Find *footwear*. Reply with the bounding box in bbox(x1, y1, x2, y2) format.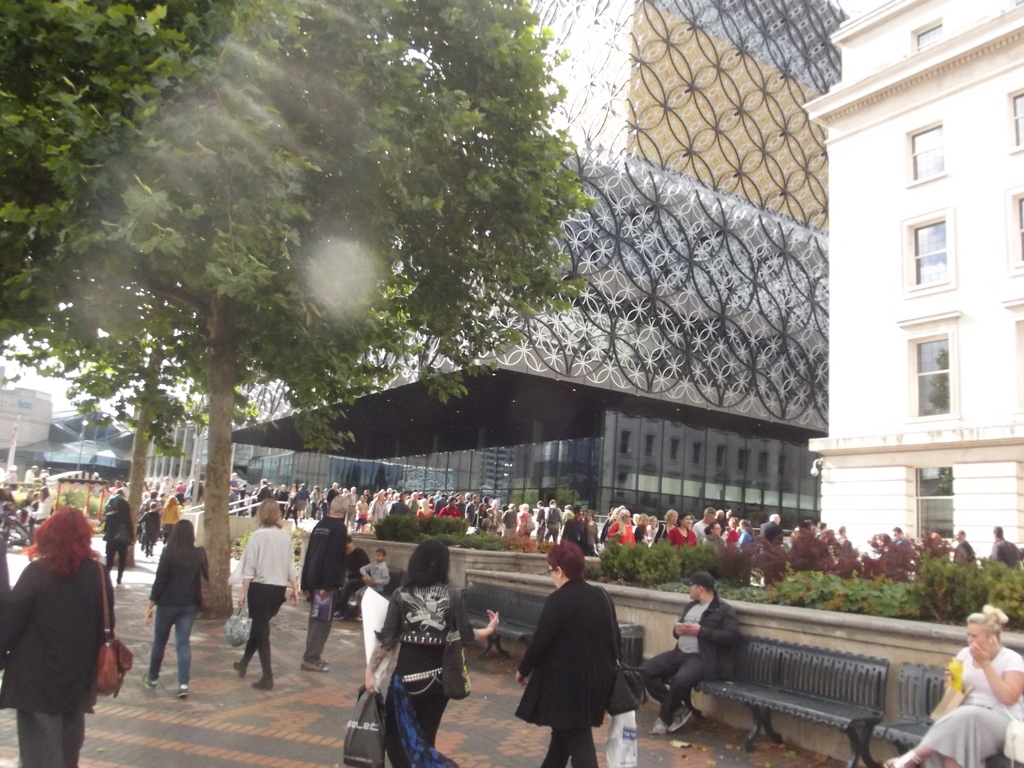
bbox(335, 612, 348, 621).
